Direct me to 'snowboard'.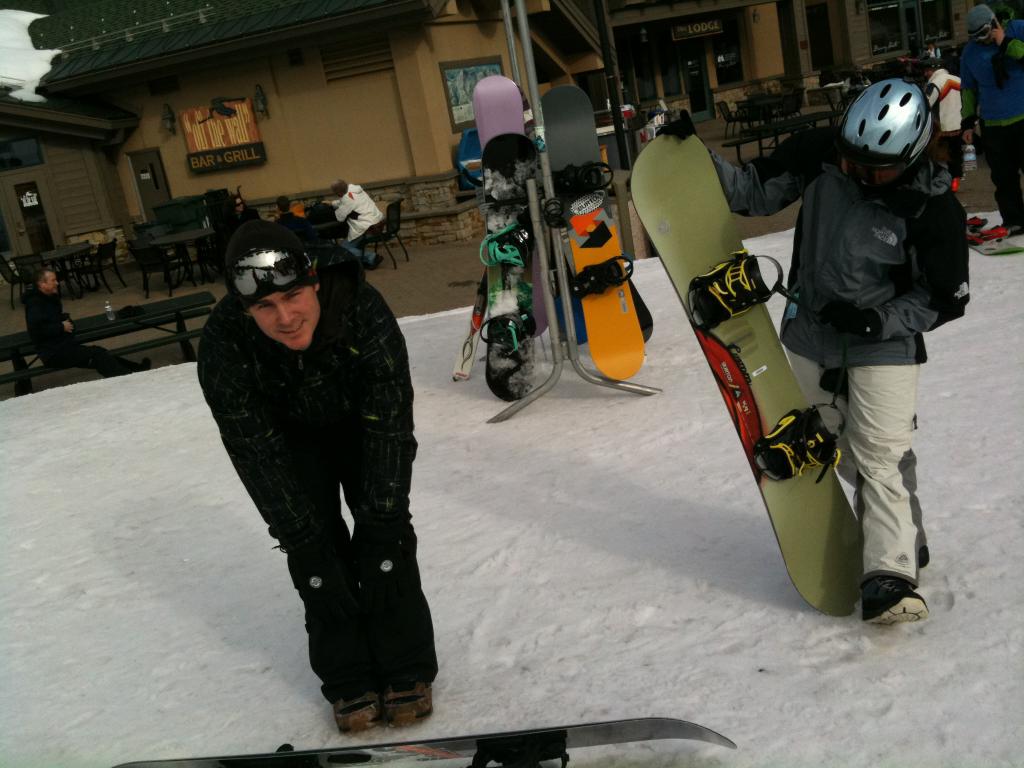
Direction: box(469, 77, 548, 336).
